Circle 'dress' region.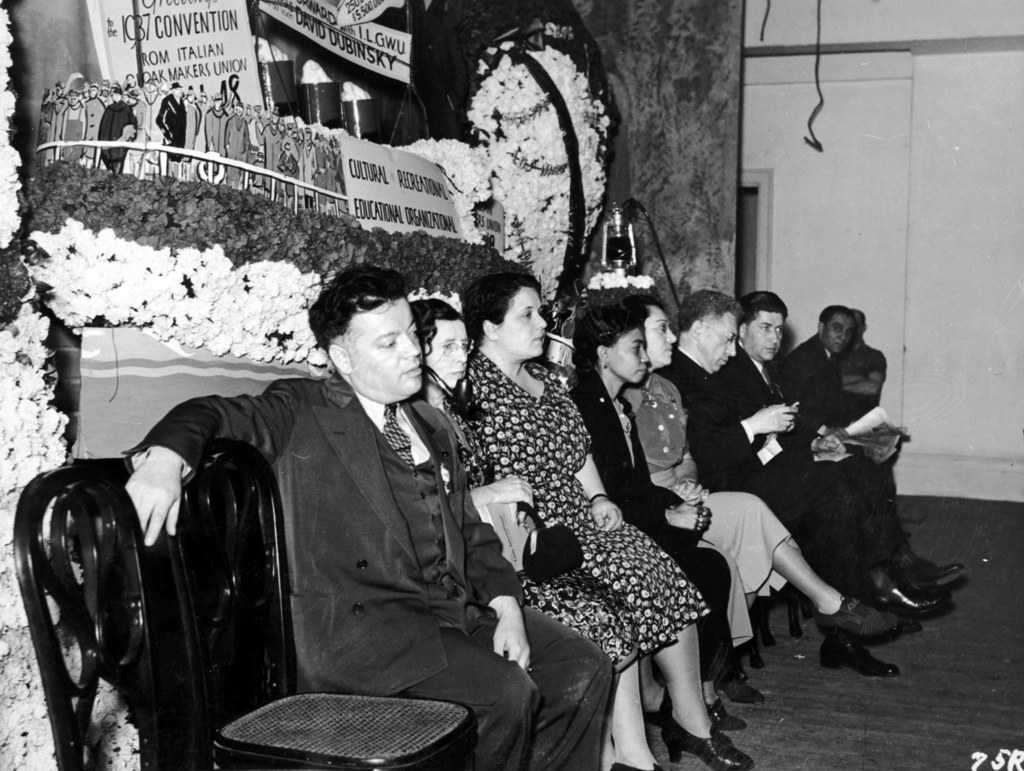
Region: BBox(616, 369, 801, 594).
